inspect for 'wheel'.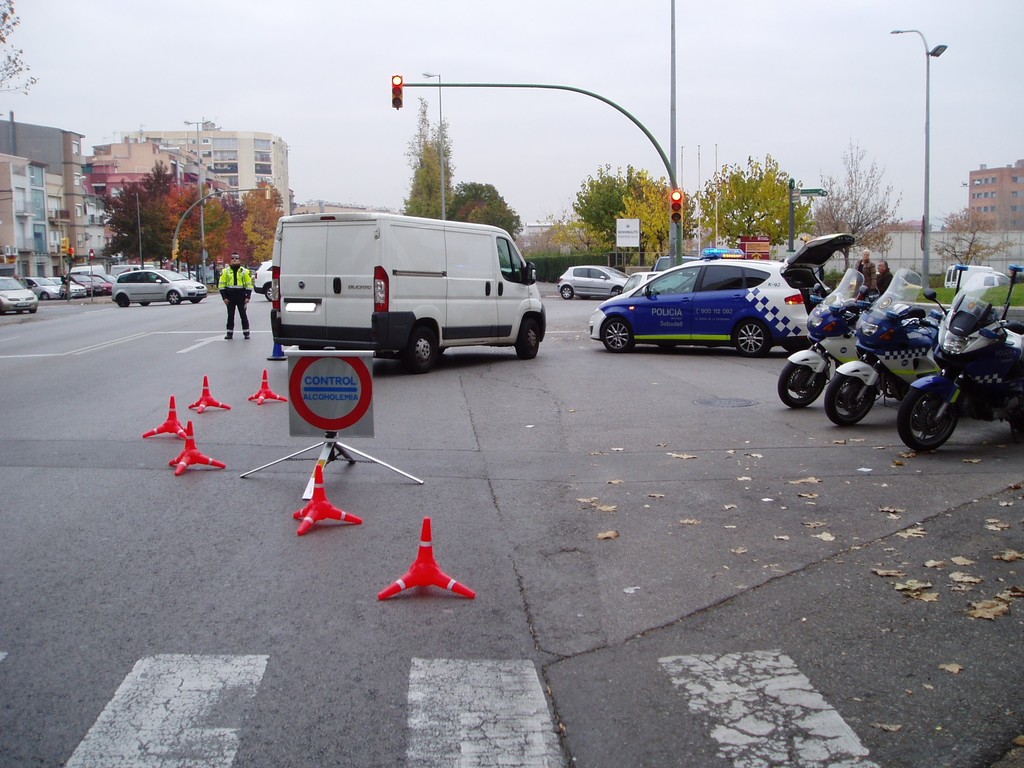
Inspection: 40 292 49 301.
